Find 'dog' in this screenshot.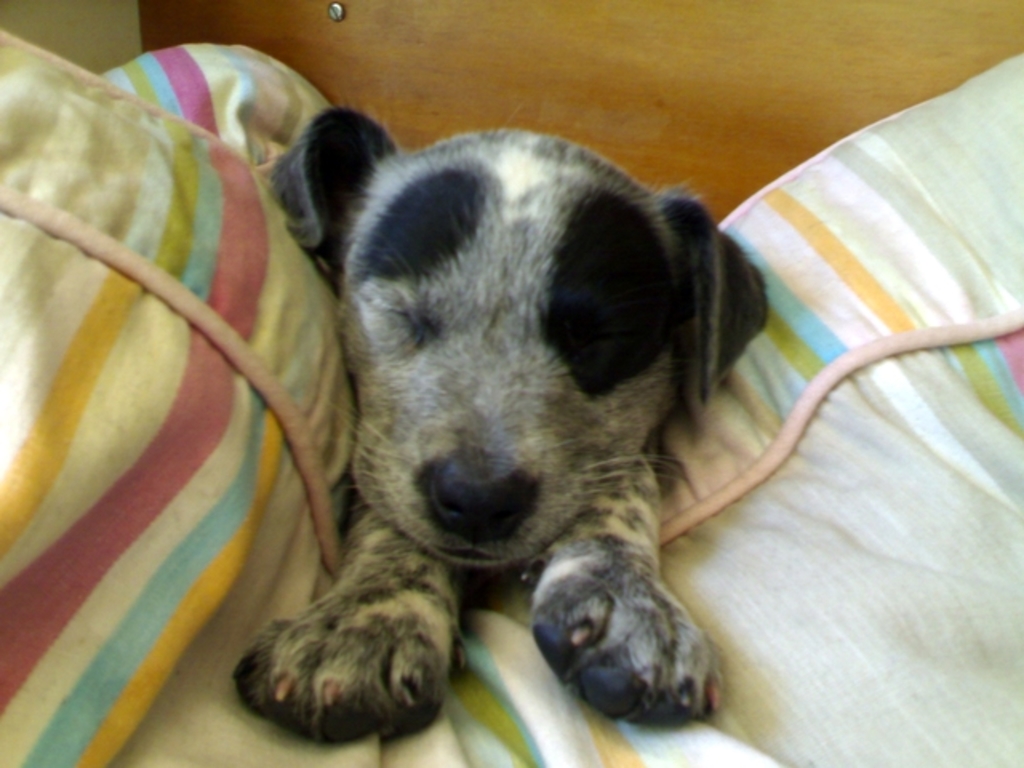
The bounding box for 'dog' is crop(224, 106, 779, 744).
